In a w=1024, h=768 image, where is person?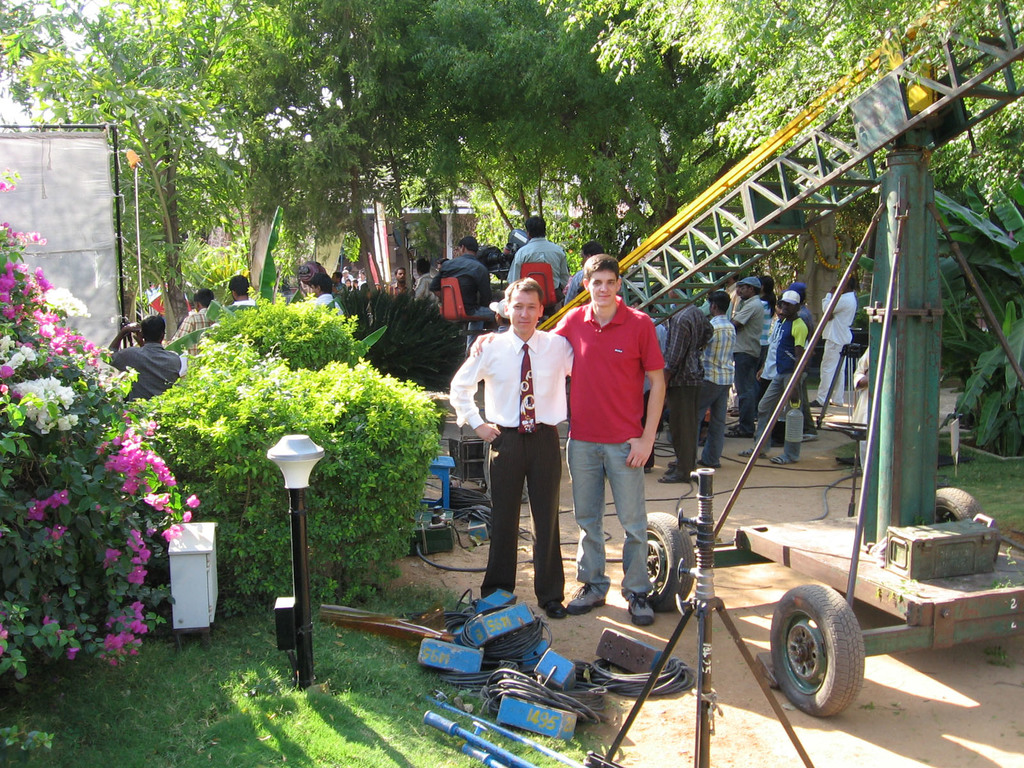
[219, 273, 268, 317].
